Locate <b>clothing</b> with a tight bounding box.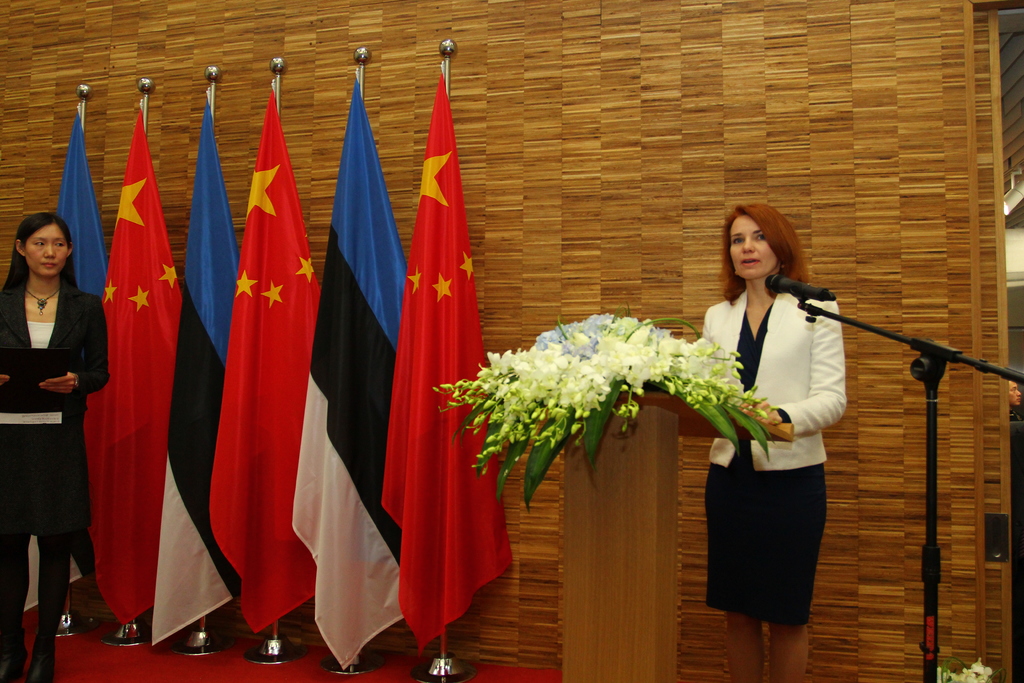
left=697, top=279, right=849, bottom=624.
